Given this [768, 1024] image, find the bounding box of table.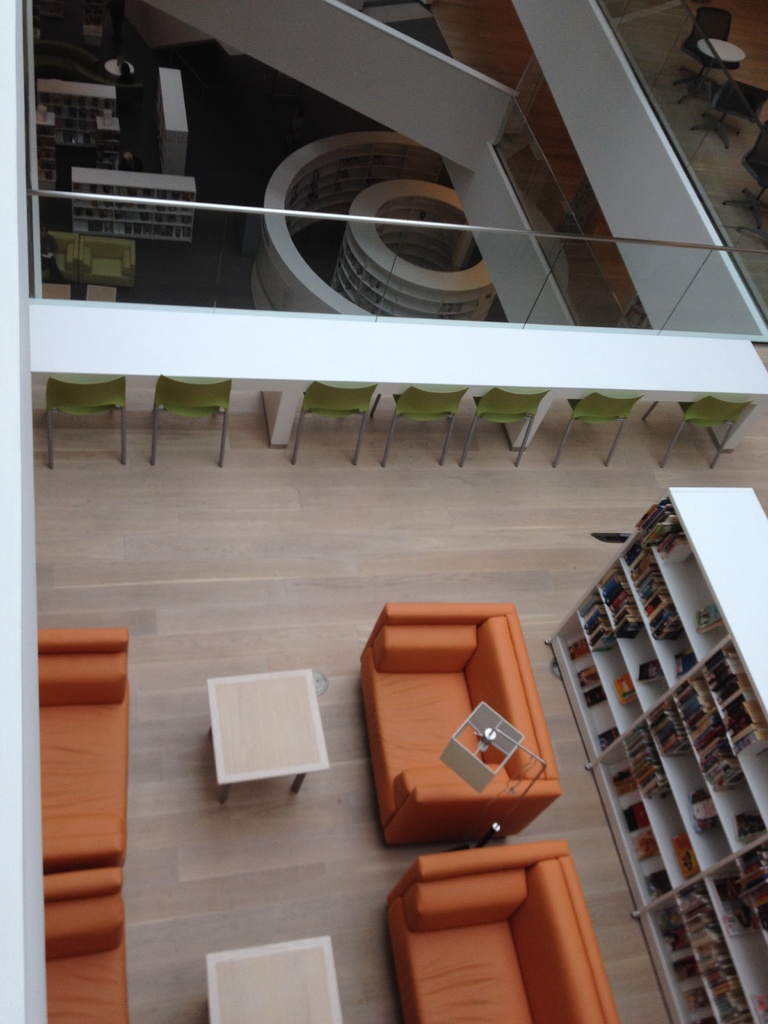
l=204, t=666, r=326, b=805.
